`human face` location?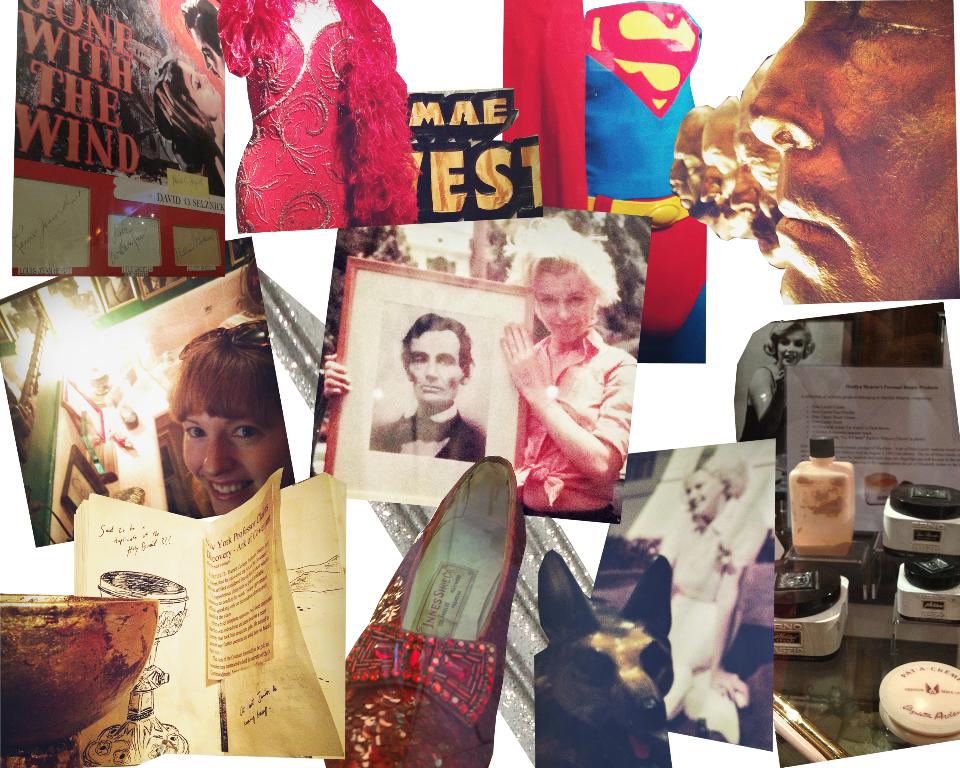
rect(685, 471, 718, 518)
